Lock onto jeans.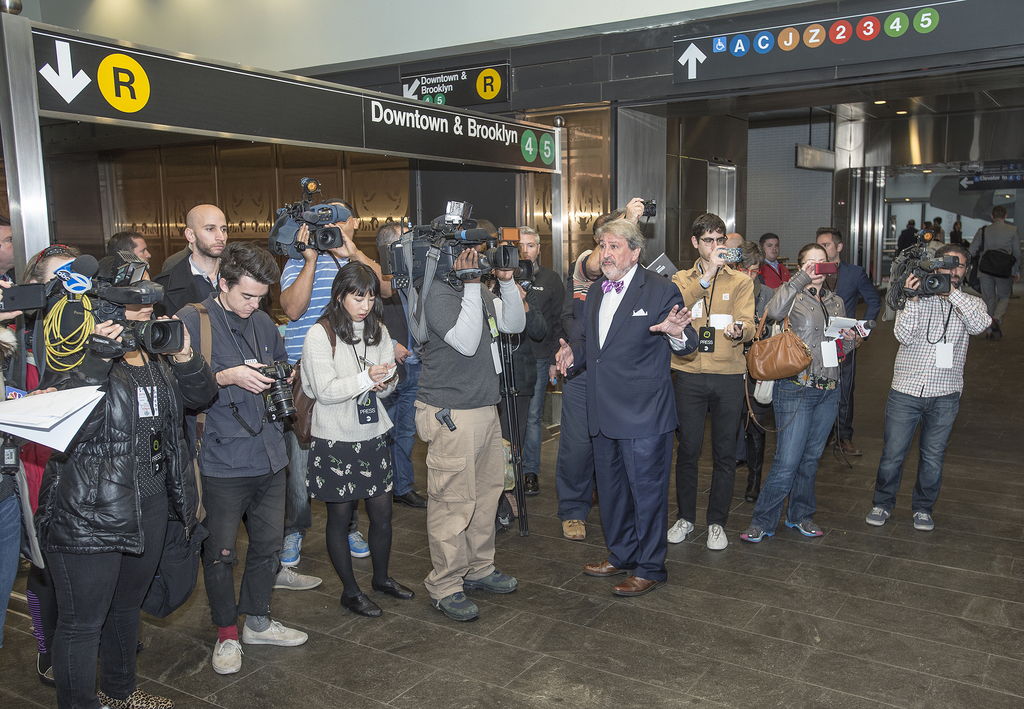
Locked: 202:470:285:634.
